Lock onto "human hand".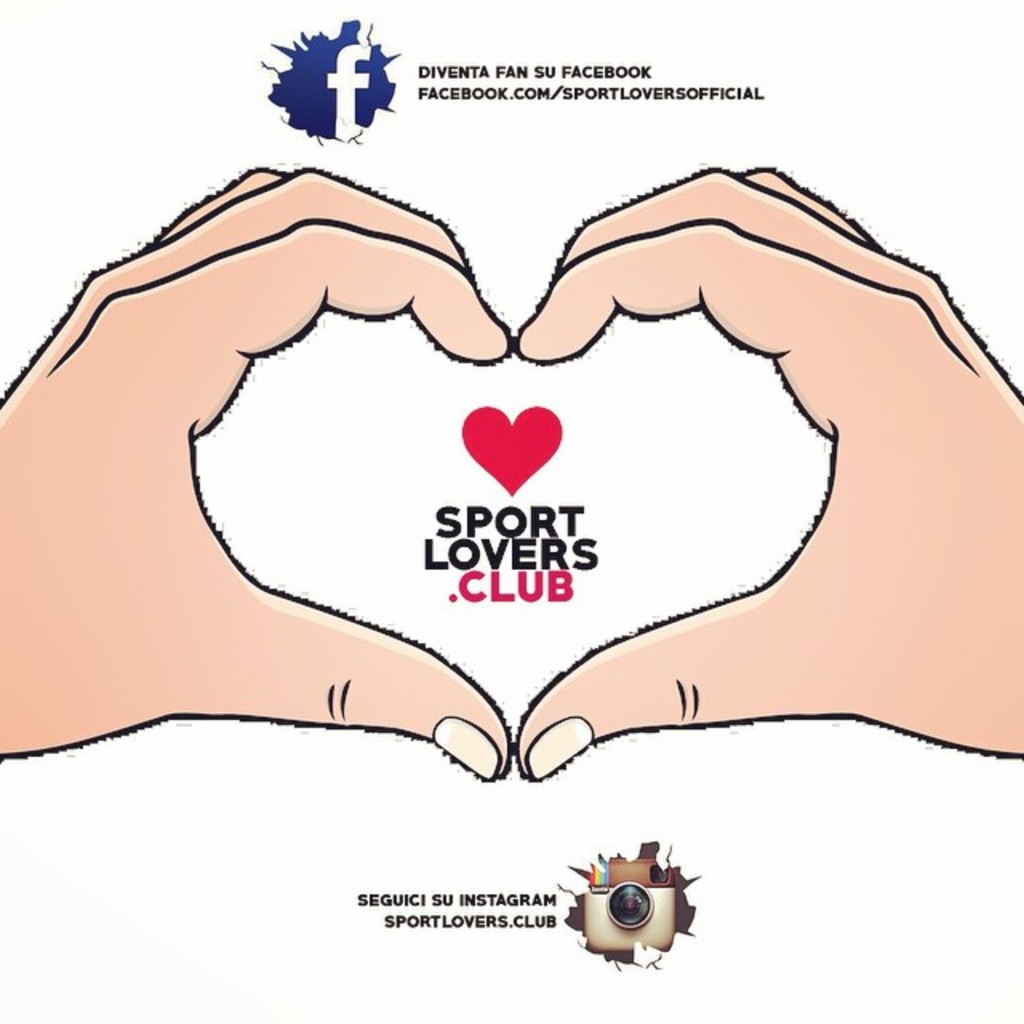
Locked: (left=0, top=160, right=507, bottom=778).
